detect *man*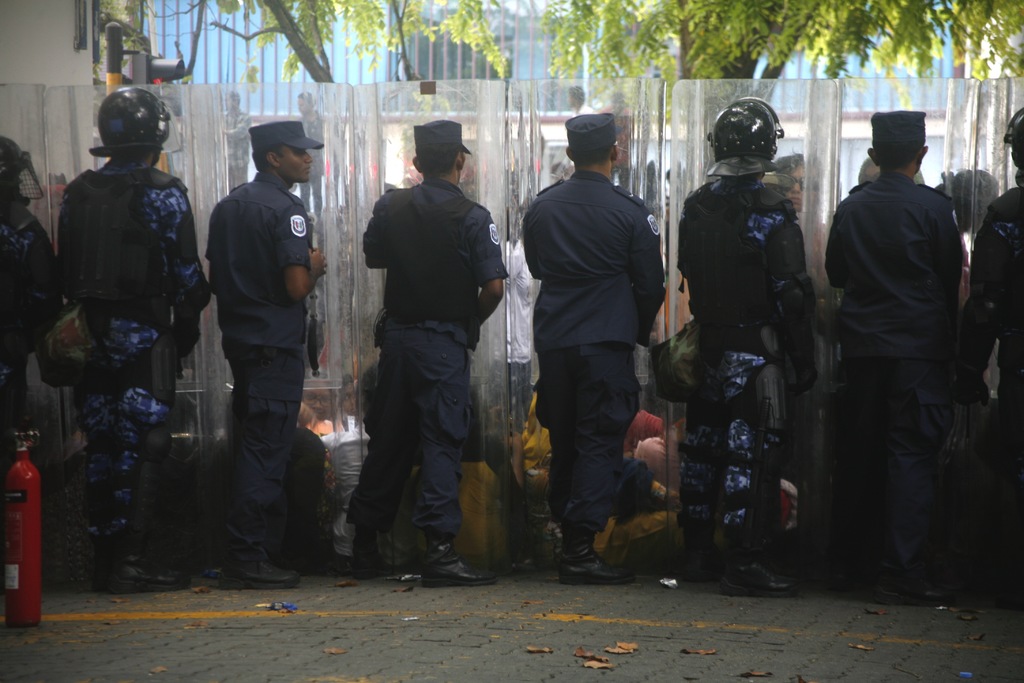
l=343, t=119, r=510, b=586
